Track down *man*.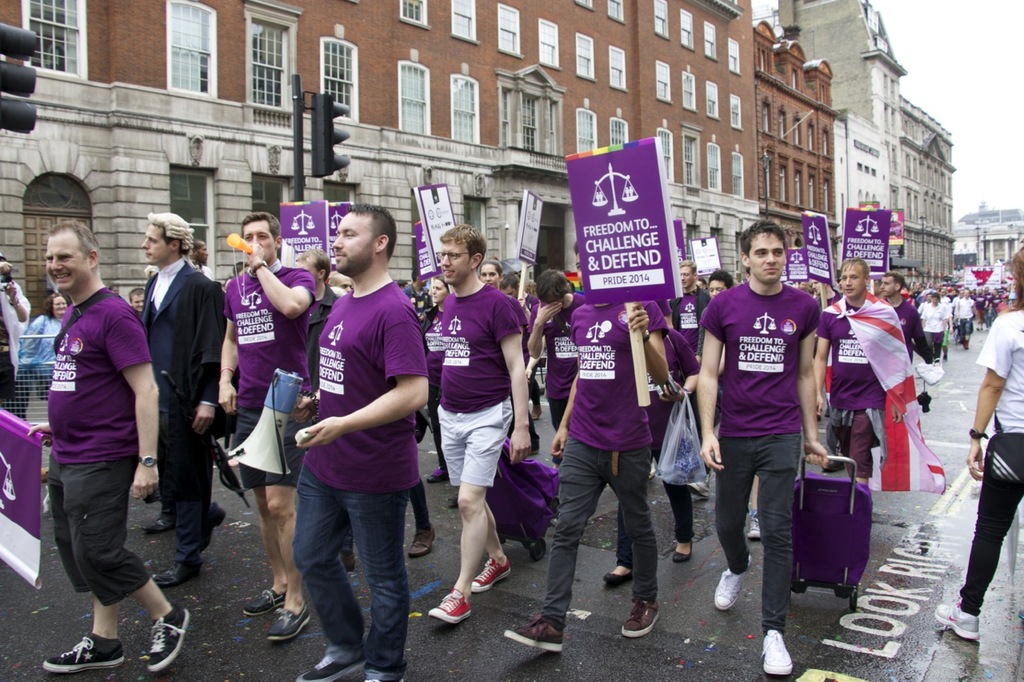
Tracked to 293, 245, 352, 572.
